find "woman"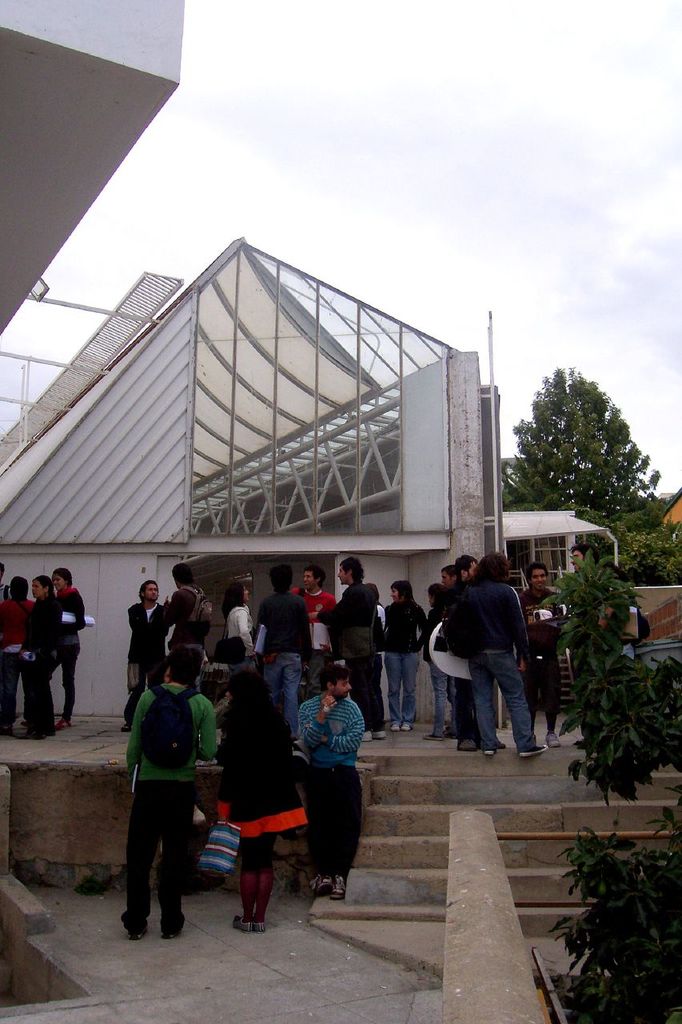
l=52, t=569, r=87, b=732
